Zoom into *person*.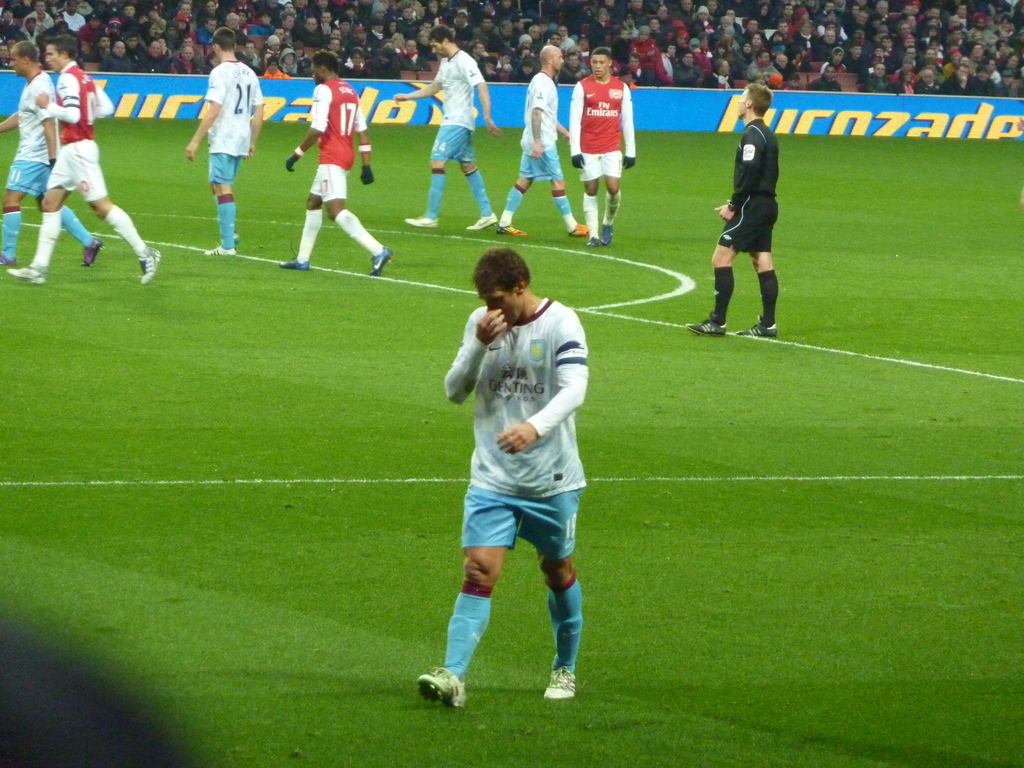
Zoom target: box=[689, 80, 772, 338].
